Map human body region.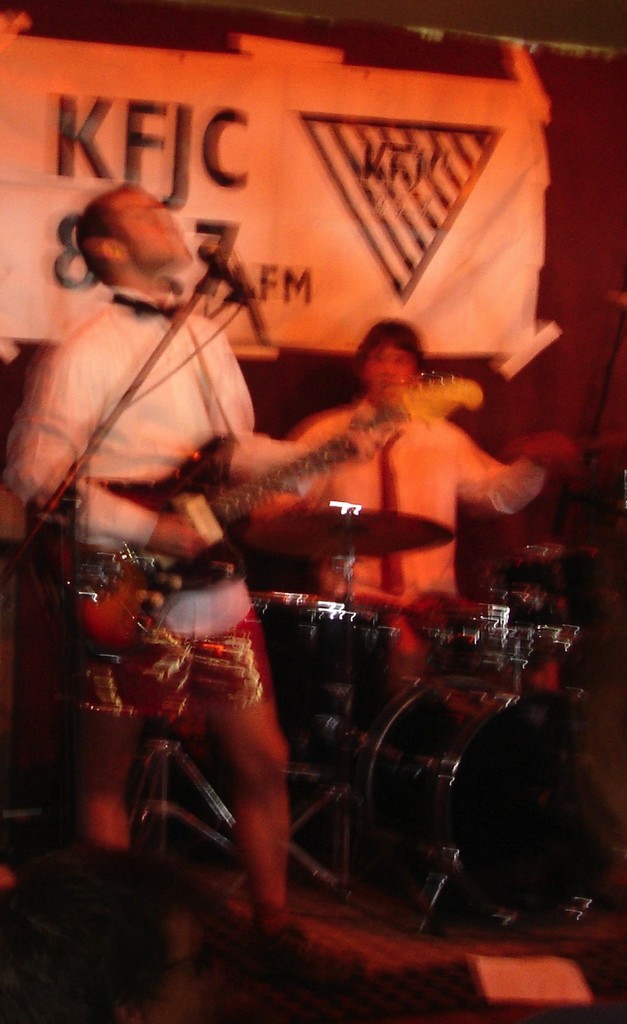
Mapped to region(8, 171, 406, 938).
